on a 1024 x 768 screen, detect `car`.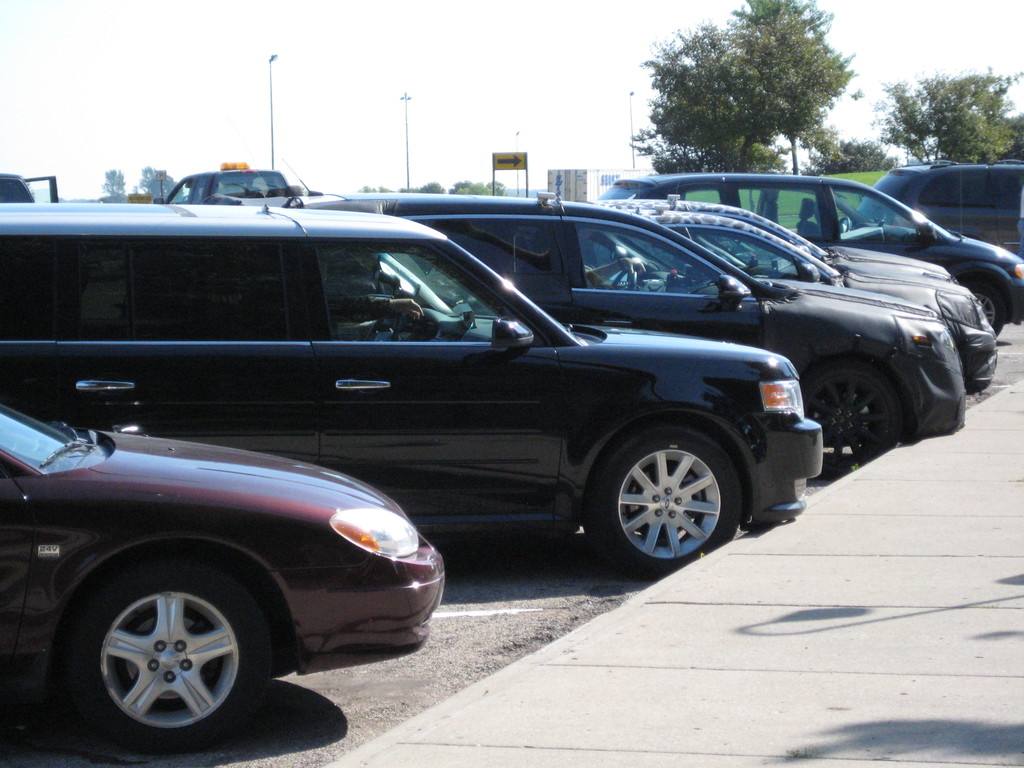
select_region(0, 197, 828, 584).
